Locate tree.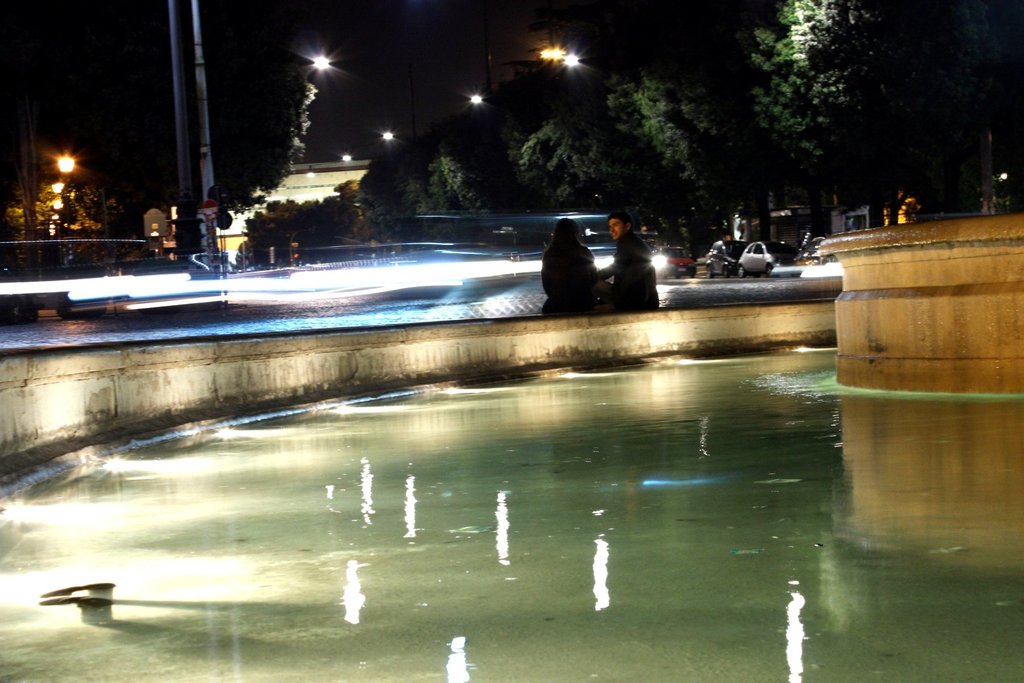
Bounding box: 756/0/888/242.
